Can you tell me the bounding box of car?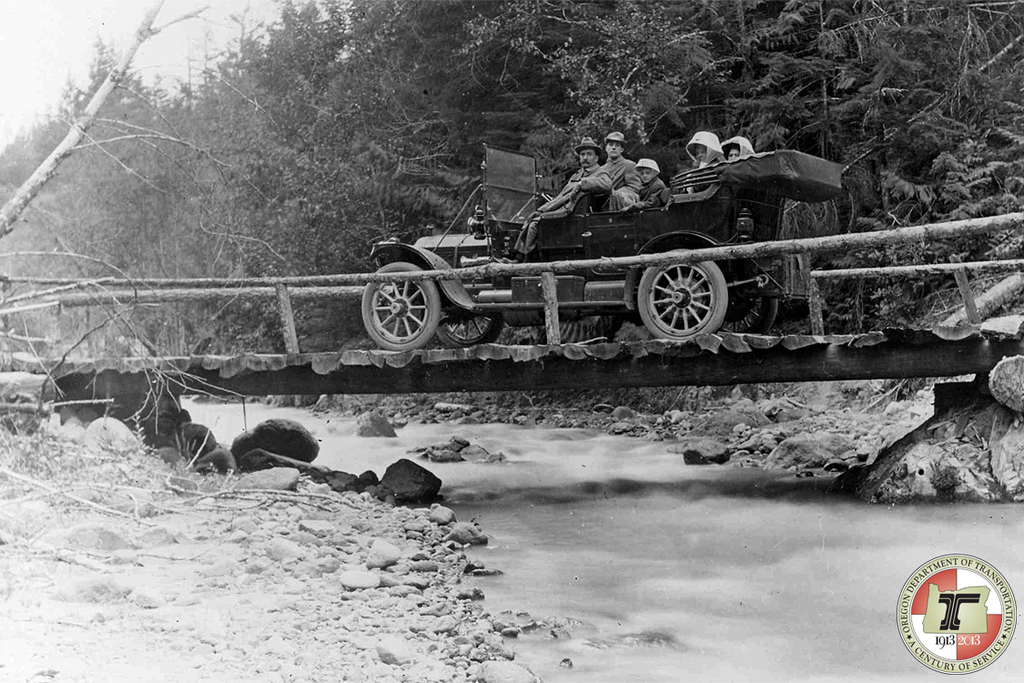
x1=361 y1=144 x2=843 y2=342.
